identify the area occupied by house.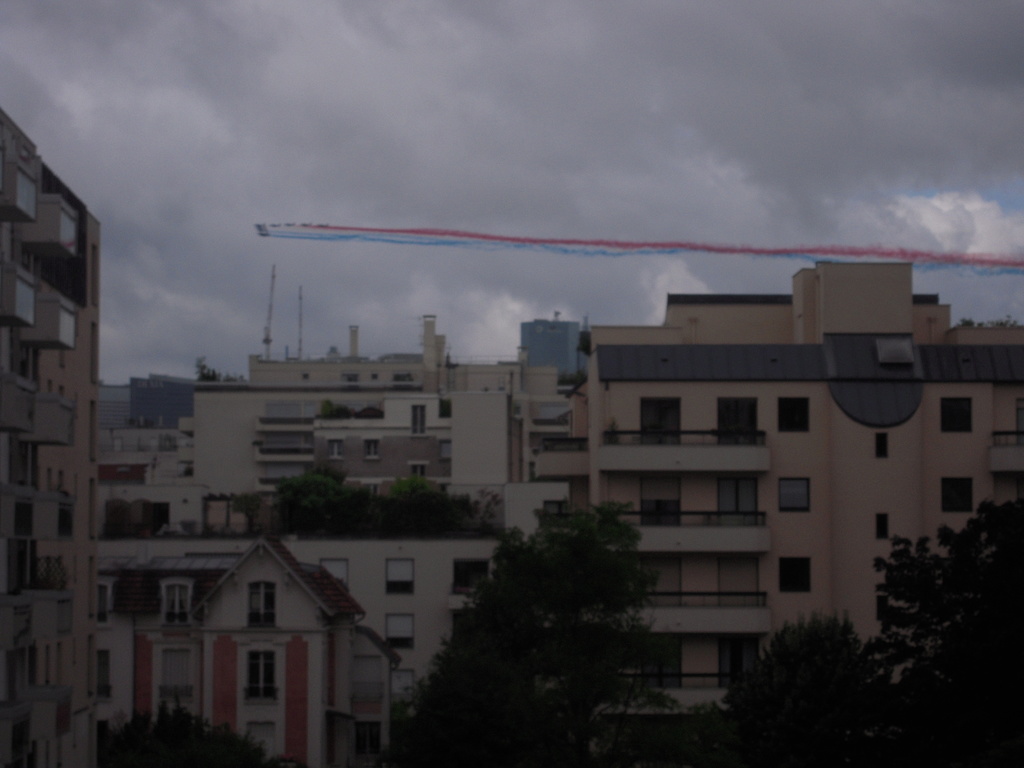
Area: (97,544,540,766).
